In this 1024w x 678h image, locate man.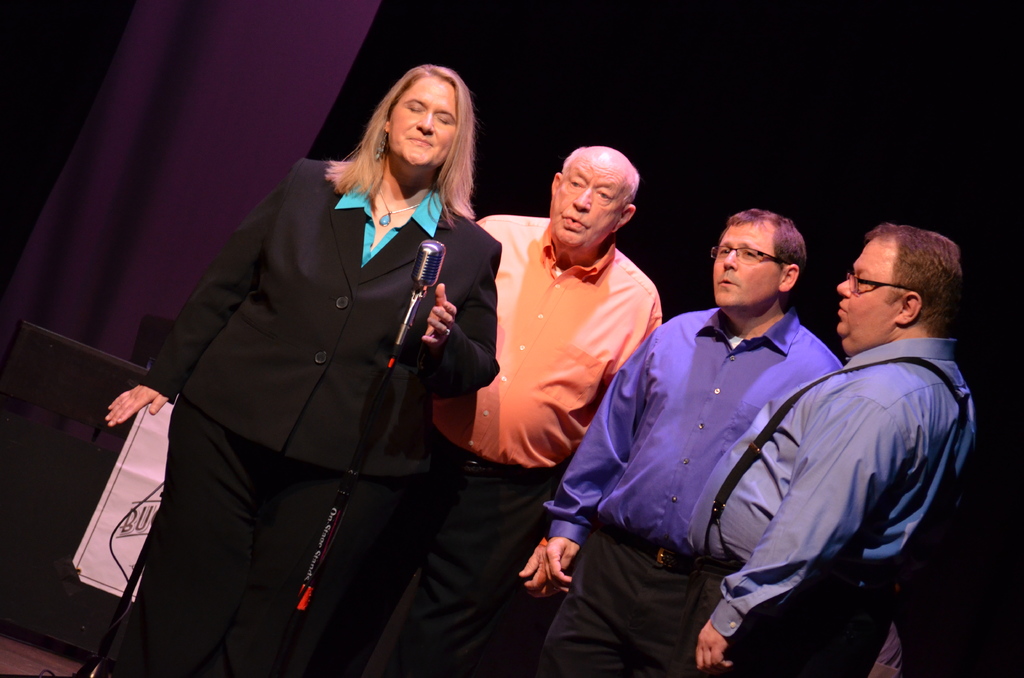
Bounding box: {"x1": 535, "y1": 206, "x2": 846, "y2": 677}.
